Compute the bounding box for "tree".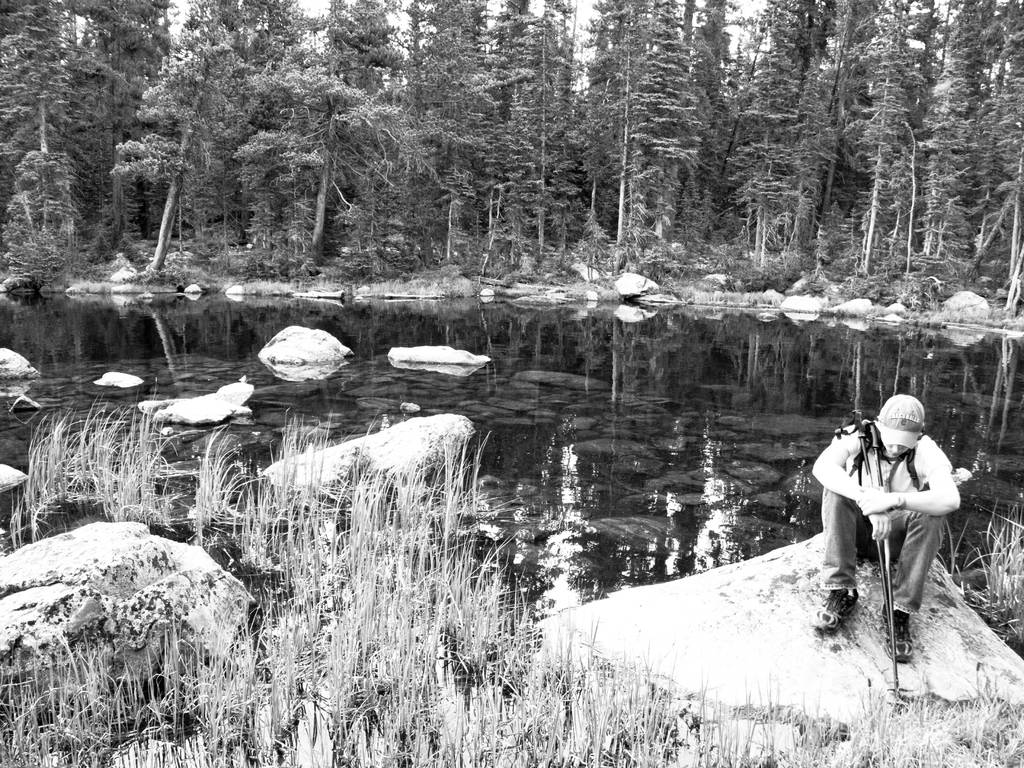
{"left": 627, "top": 0, "right": 700, "bottom": 237}.
